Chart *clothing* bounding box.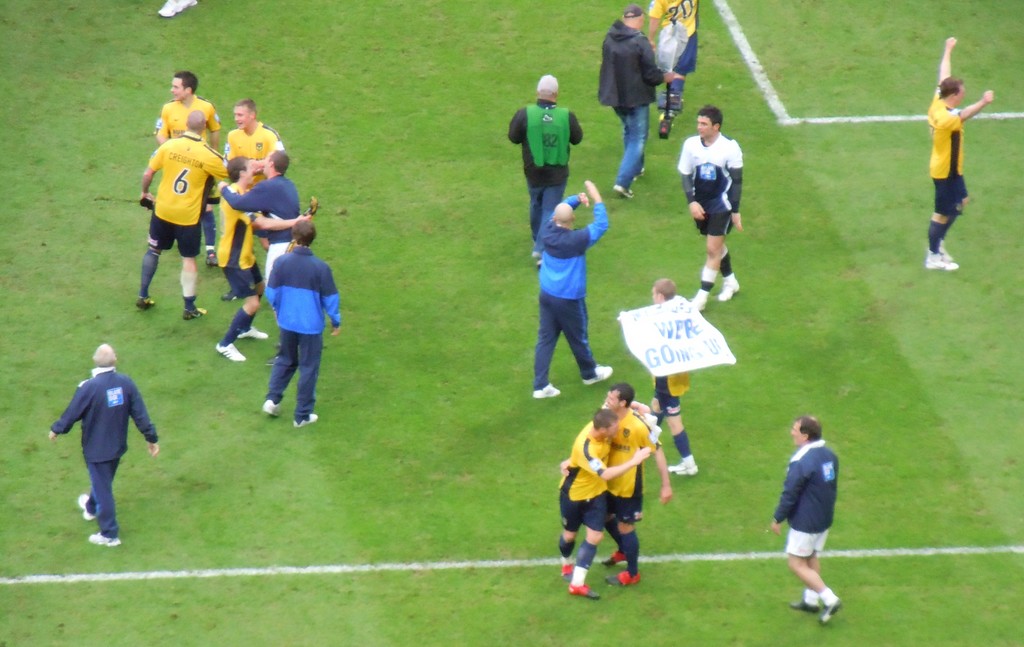
Charted: bbox(531, 197, 605, 391).
